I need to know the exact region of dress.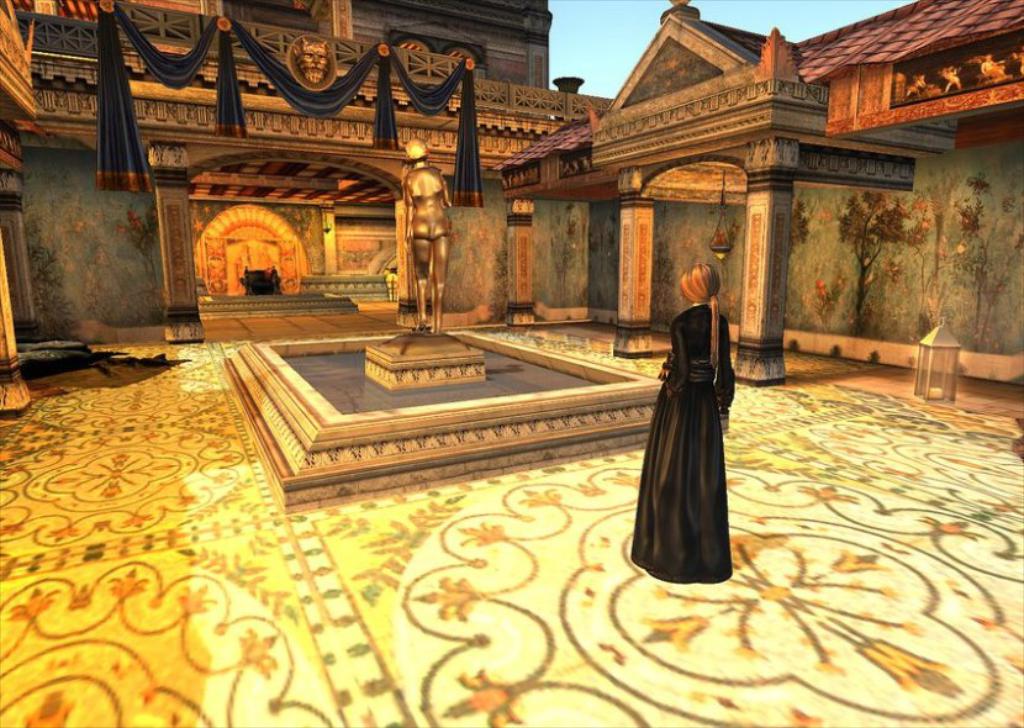
Region: 637:281:735:581.
